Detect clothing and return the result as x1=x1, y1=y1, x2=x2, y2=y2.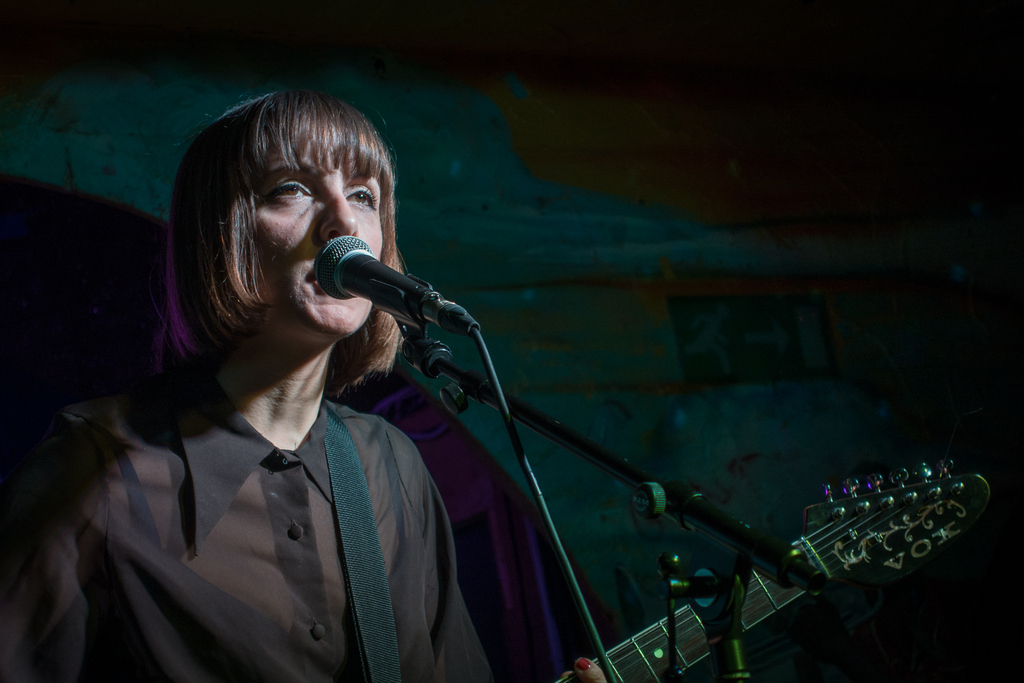
x1=51, y1=260, x2=495, y2=682.
